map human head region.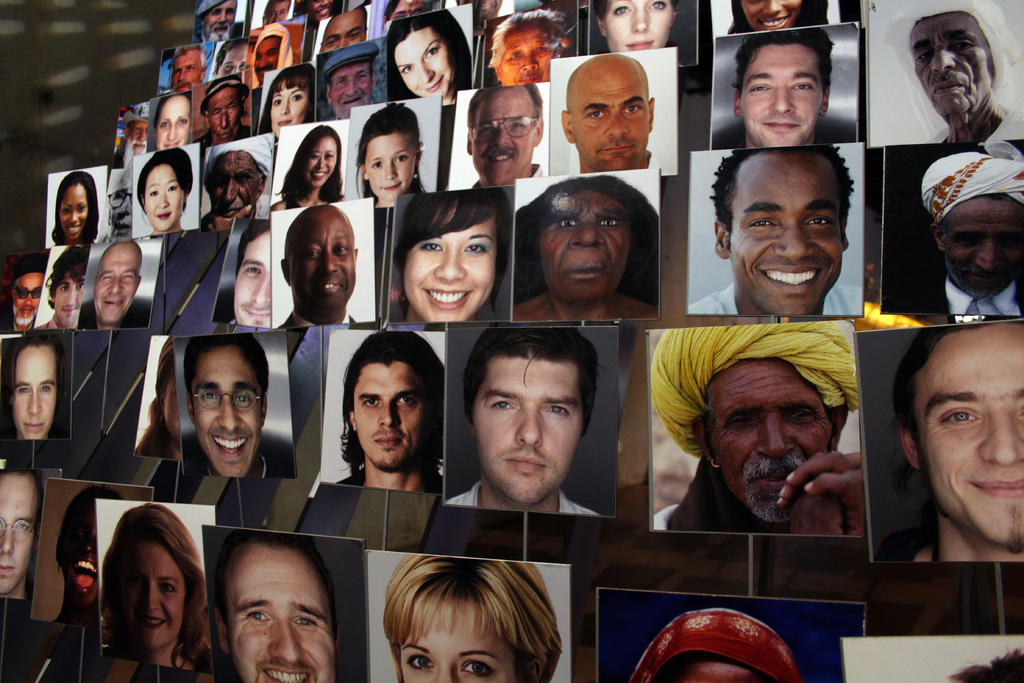
Mapped to Rect(308, 0, 334, 27).
